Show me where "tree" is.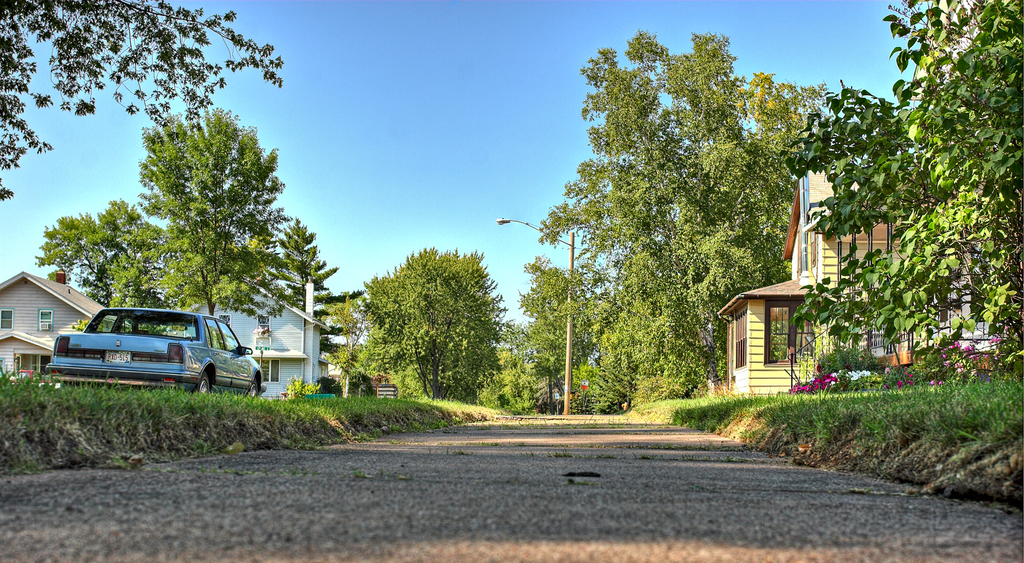
"tree" is at Rect(778, 0, 1023, 373).
